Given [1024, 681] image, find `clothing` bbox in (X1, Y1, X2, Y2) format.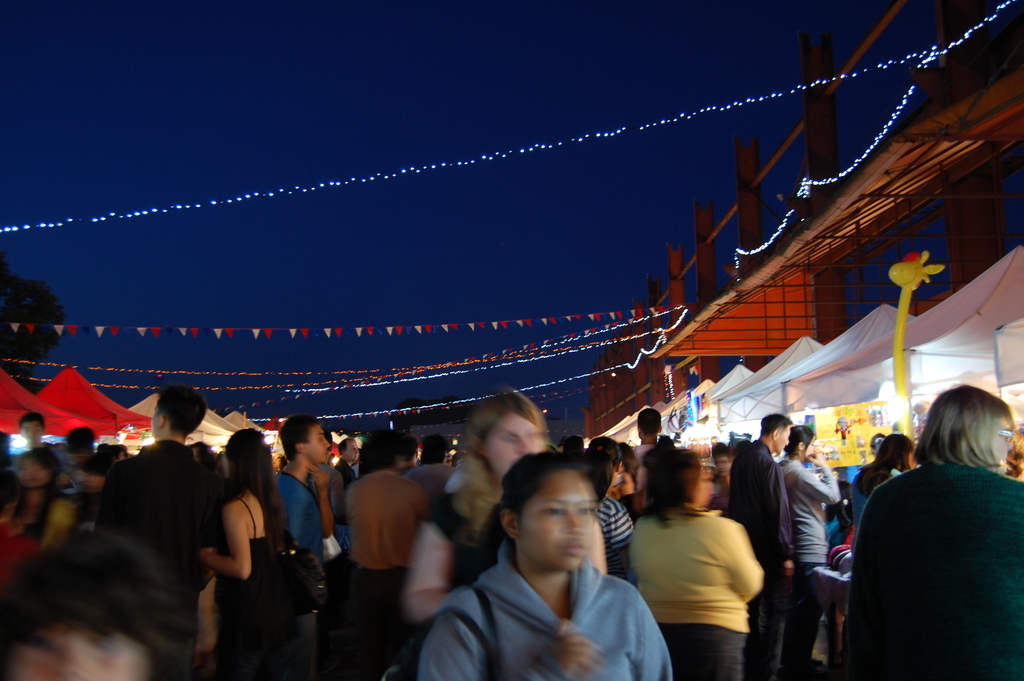
(215, 500, 278, 680).
